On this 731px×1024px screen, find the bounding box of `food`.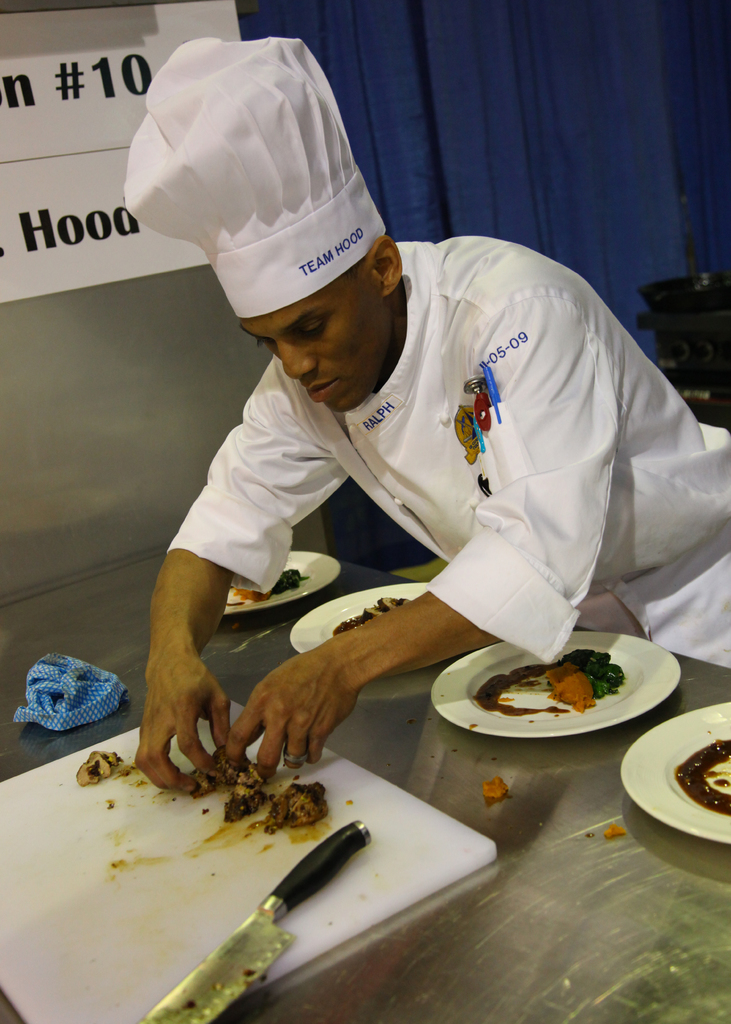
Bounding box: 472,647,620,715.
